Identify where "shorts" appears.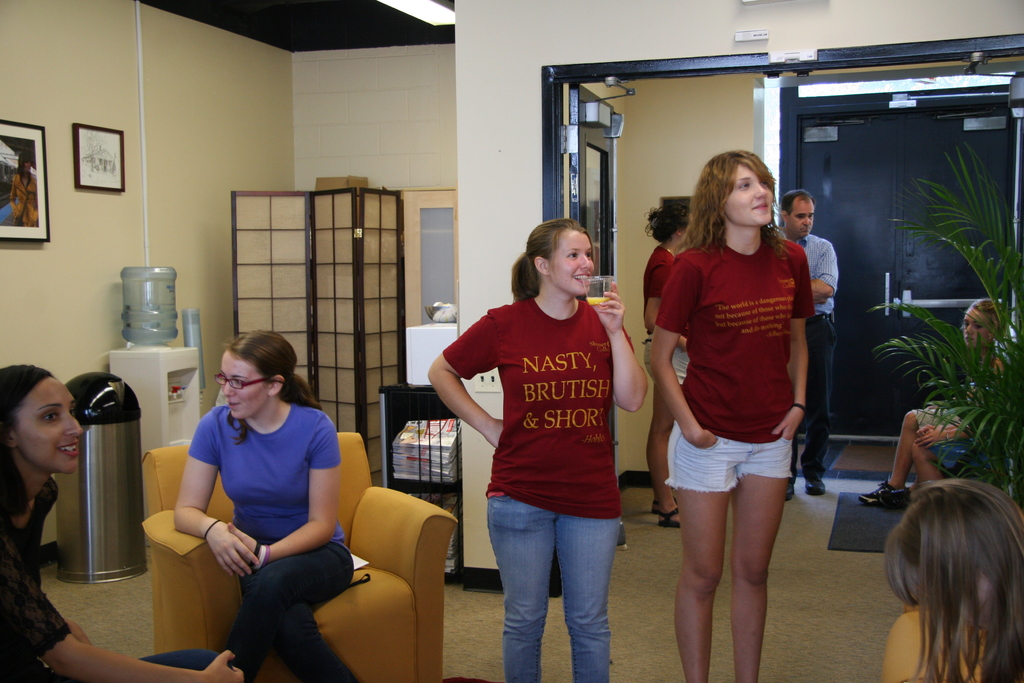
Appears at 911/409/961/433.
